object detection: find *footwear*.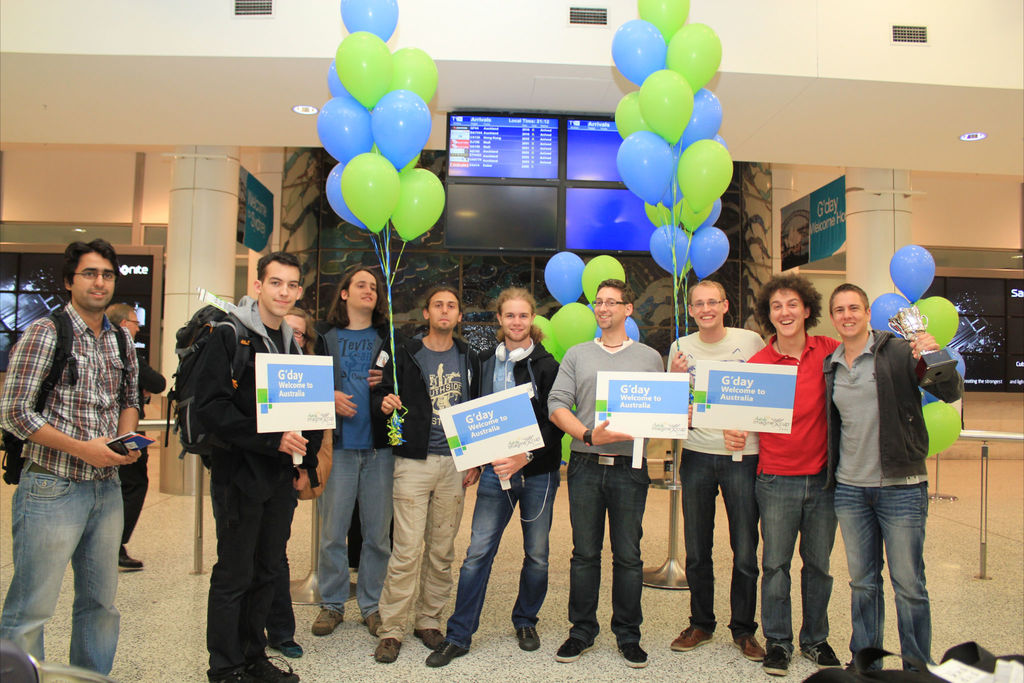
<box>119,549,141,579</box>.
